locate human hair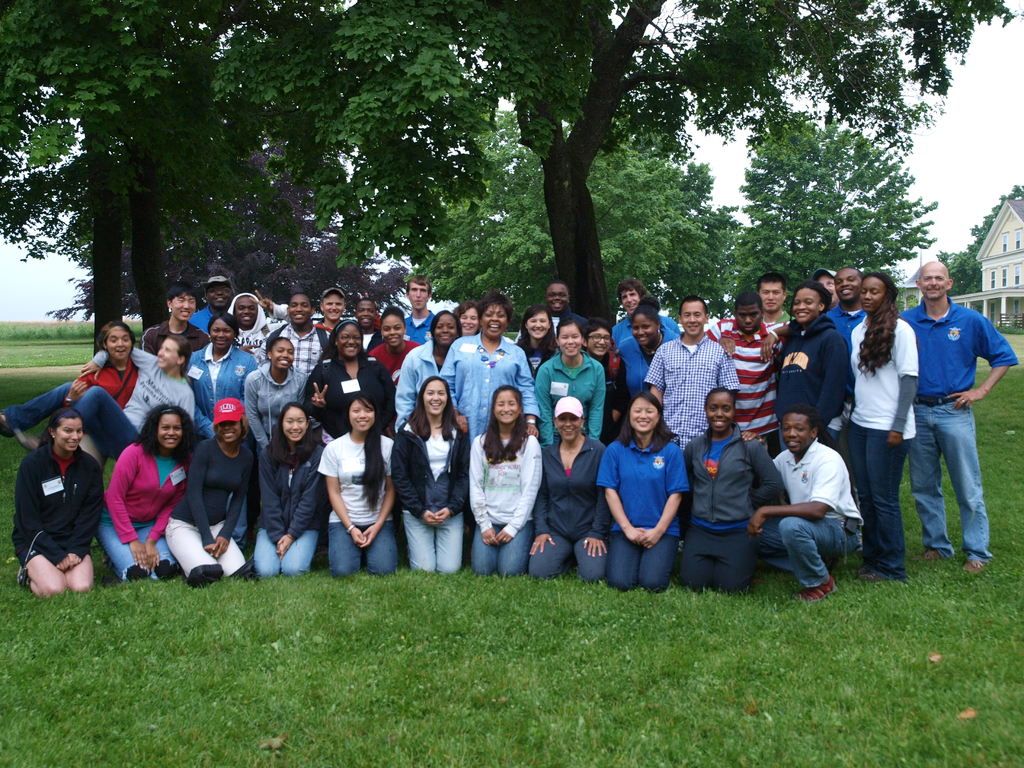
Rect(612, 394, 676, 449)
